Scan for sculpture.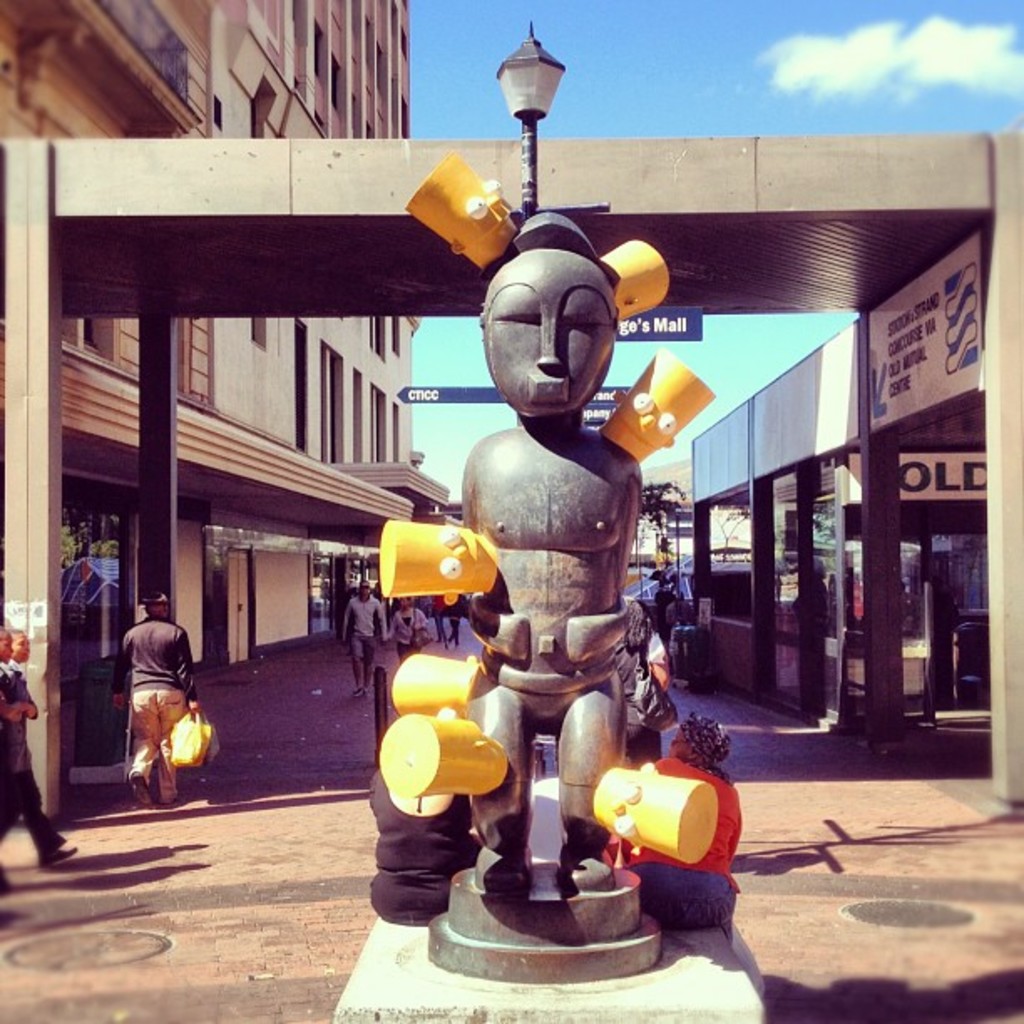
Scan result: crop(410, 144, 731, 980).
